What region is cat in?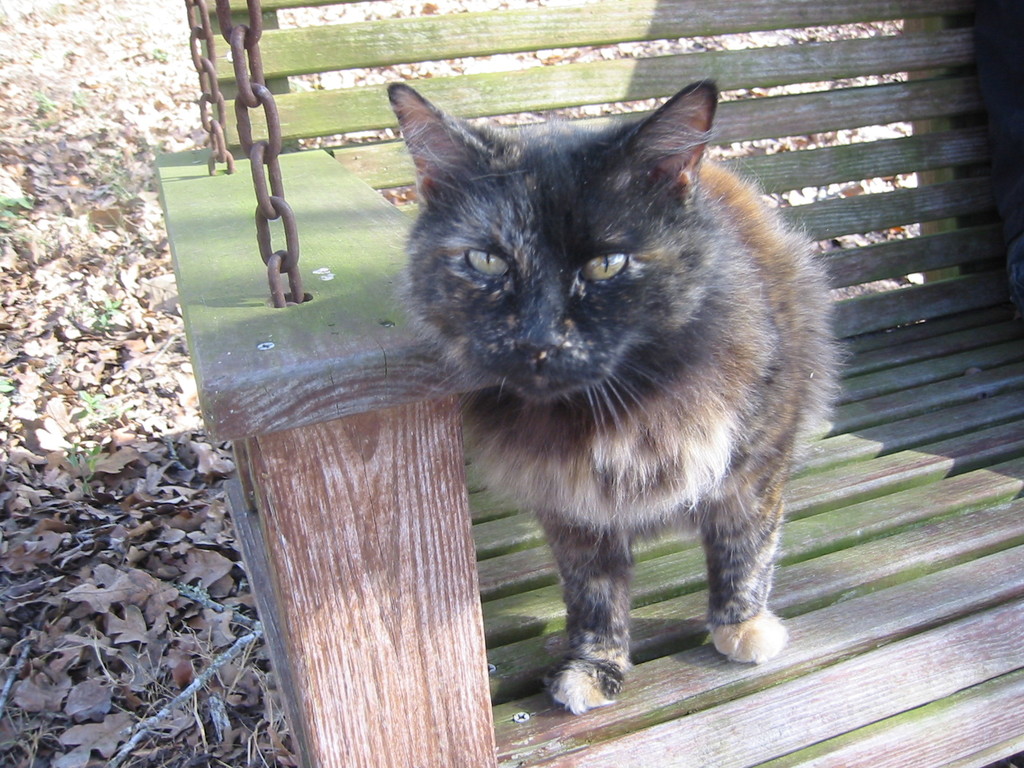
(385, 84, 843, 719).
